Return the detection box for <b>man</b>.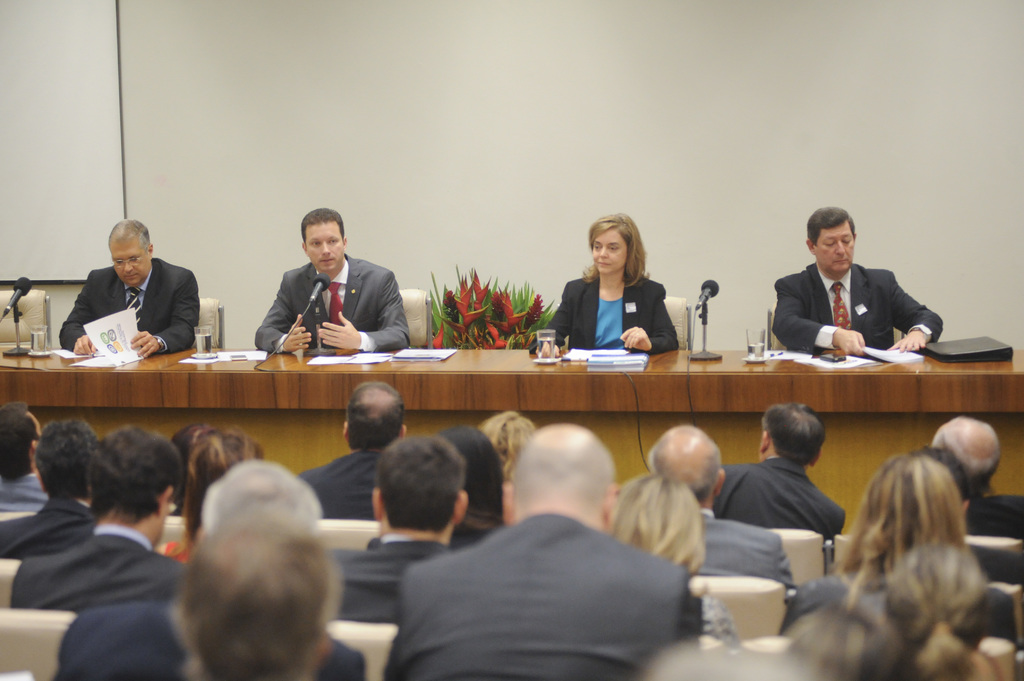
(40,211,197,379).
